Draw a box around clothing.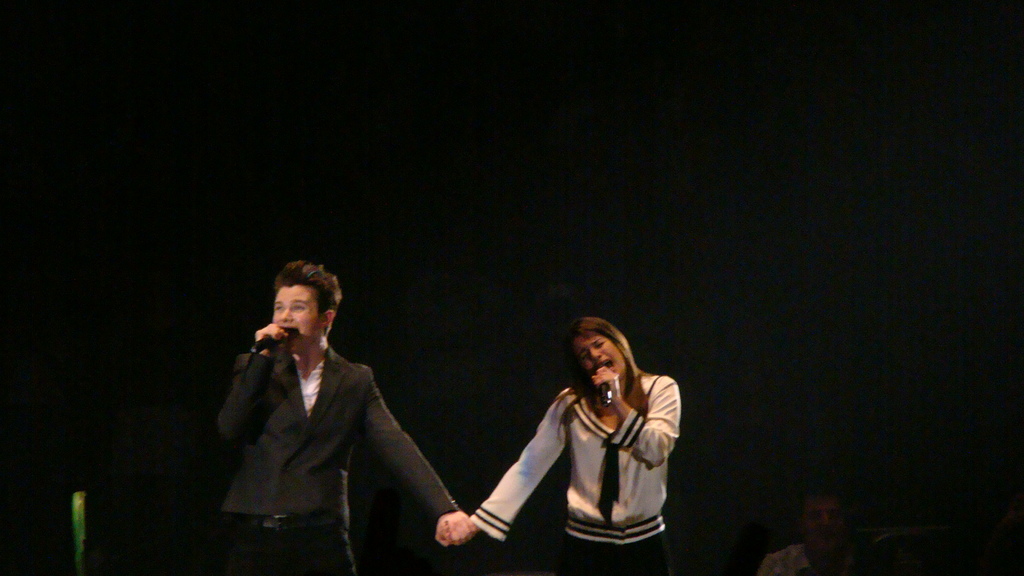
locate(474, 376, 678, 575).
